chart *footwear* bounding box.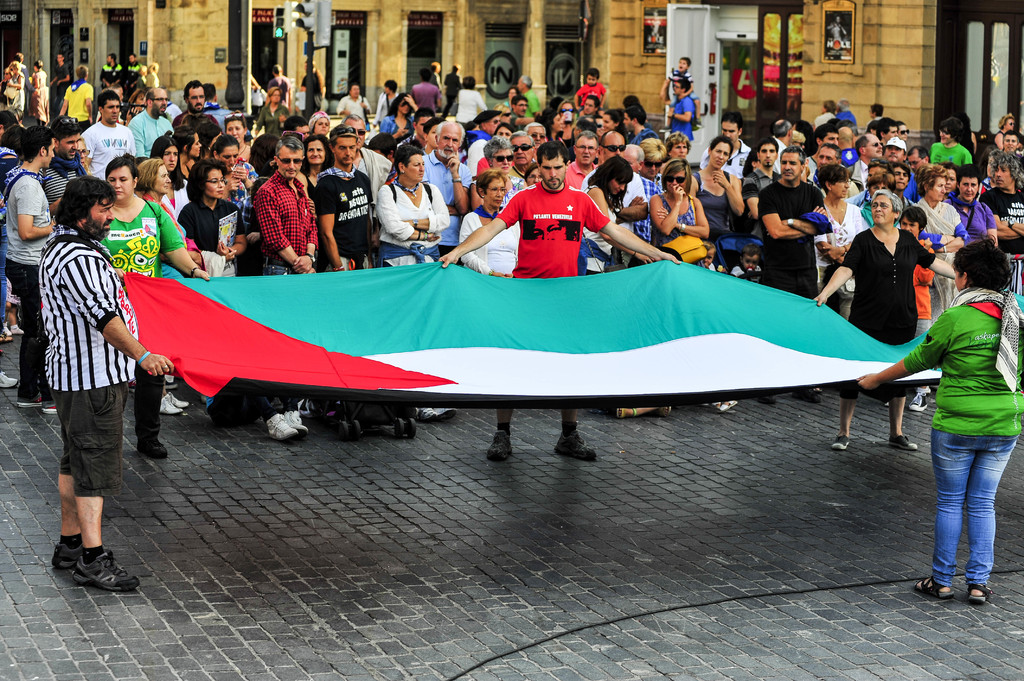
Charted: bbox(11, 324, 22, 339).
